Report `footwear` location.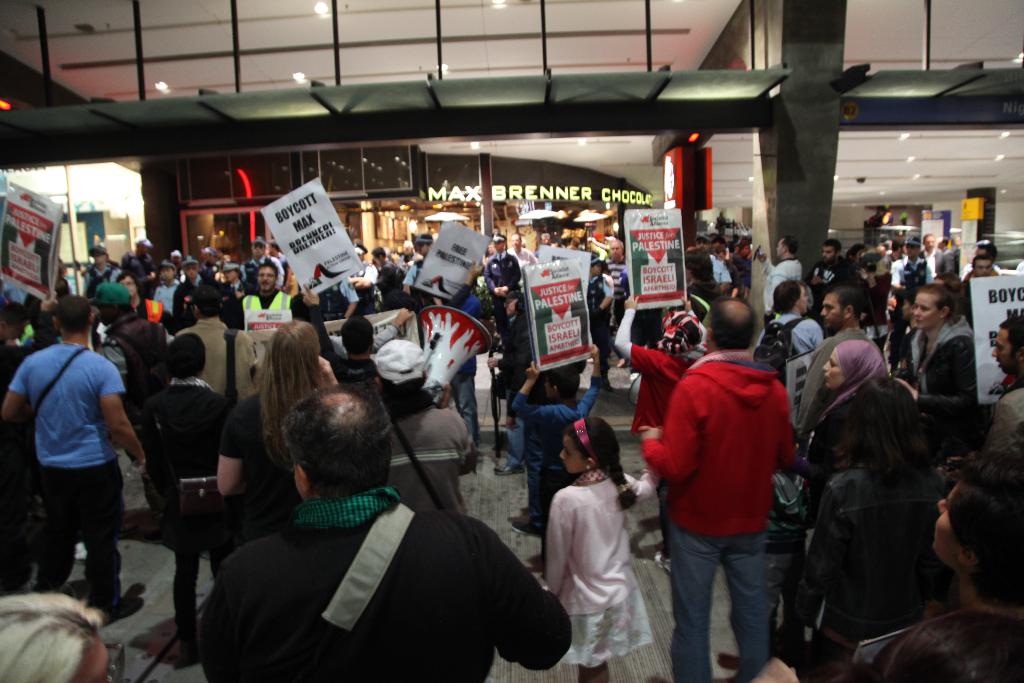
Report: {"left": 495, "top": 462, "right": 524, "bottom": 473}.
